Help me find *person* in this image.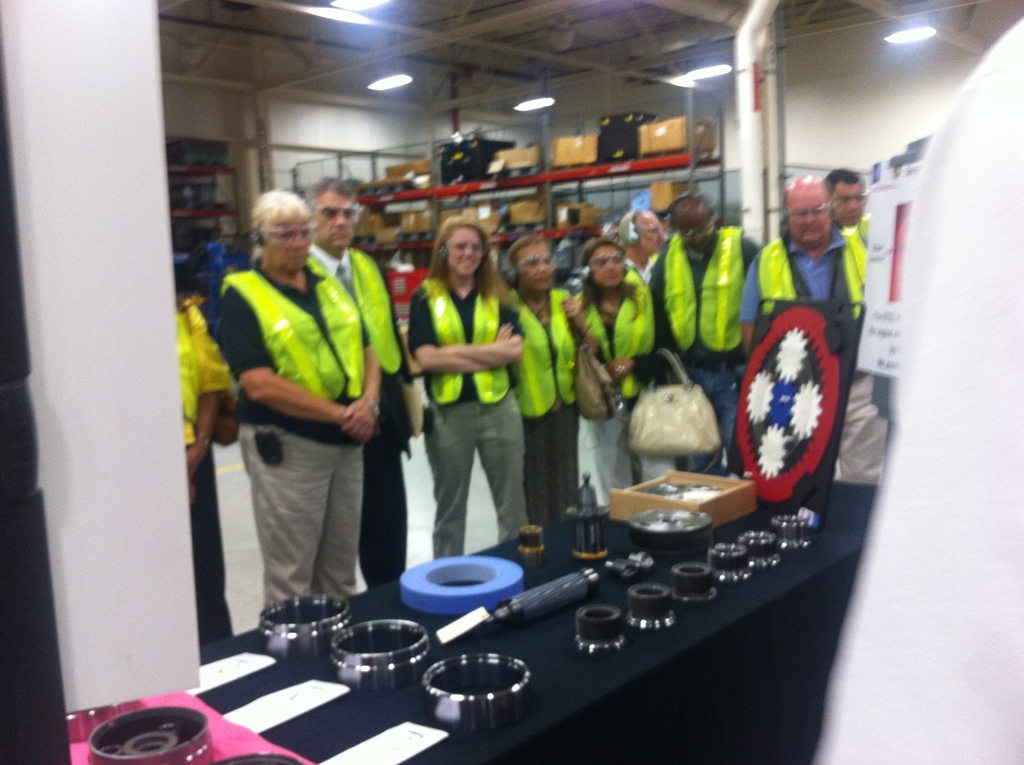
Found it: rect(416, 226, 513, 560).
